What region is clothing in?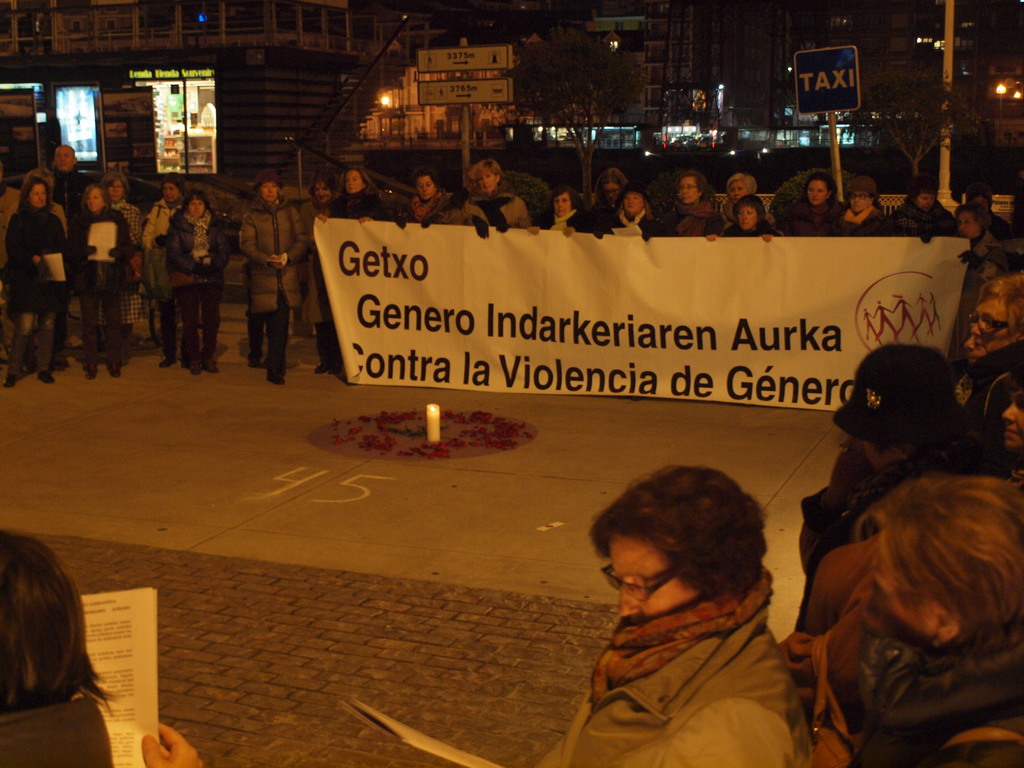
<region>37, 135, 84, 198</region>.
